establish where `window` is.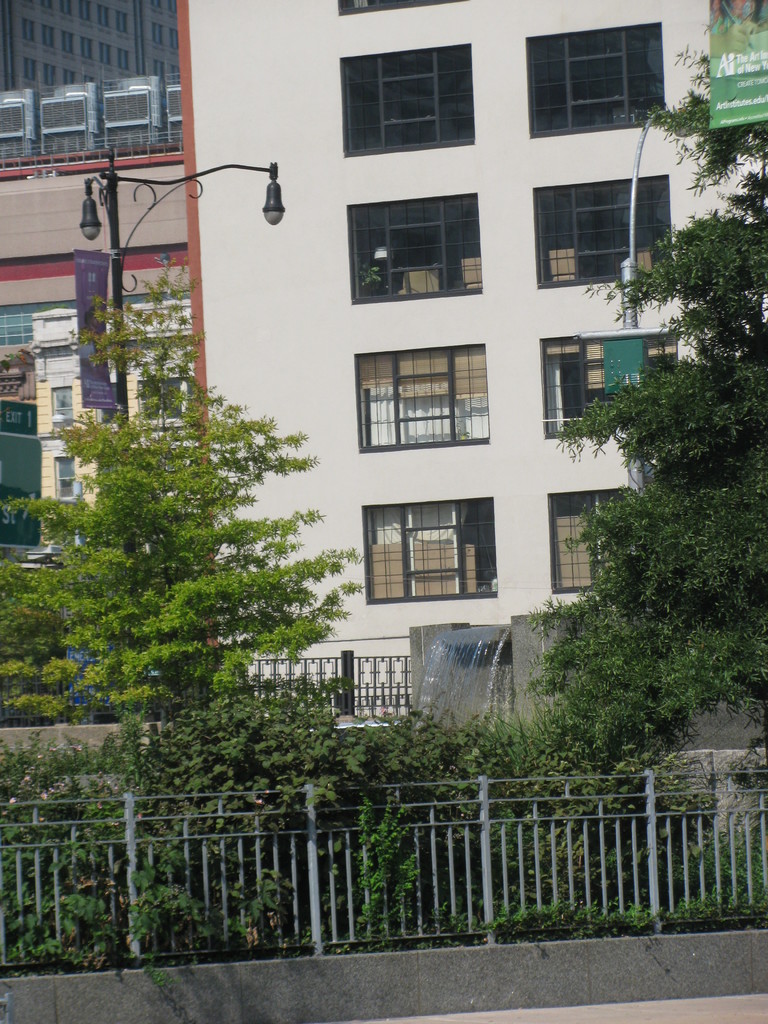
Established at locate(540, 326, 680, 440).
